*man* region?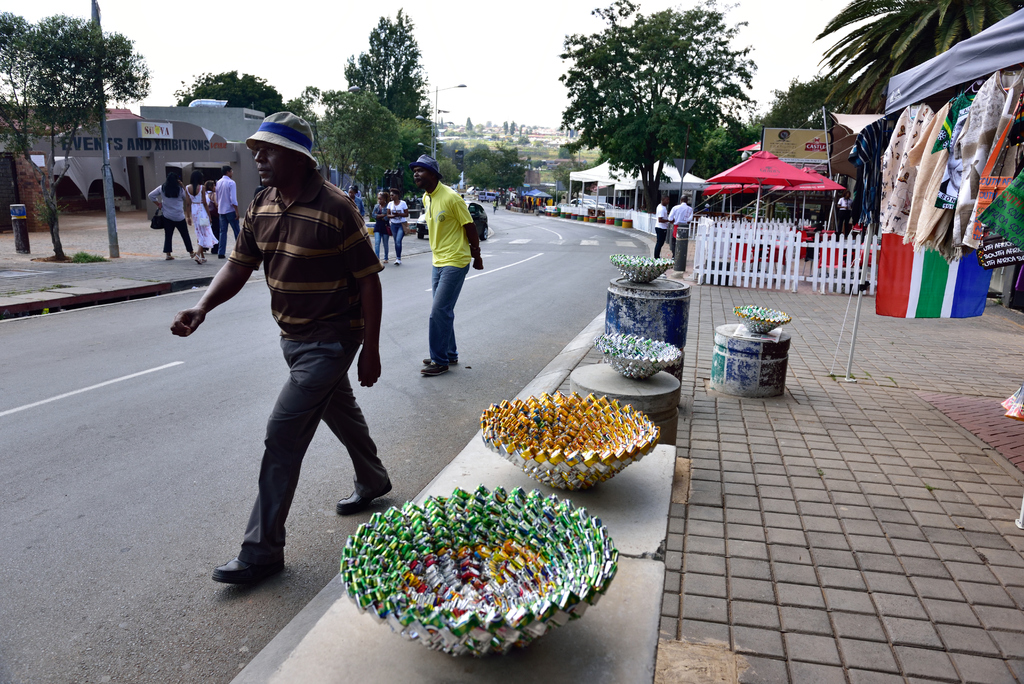
<region>214, 165, 244, 258</region>
